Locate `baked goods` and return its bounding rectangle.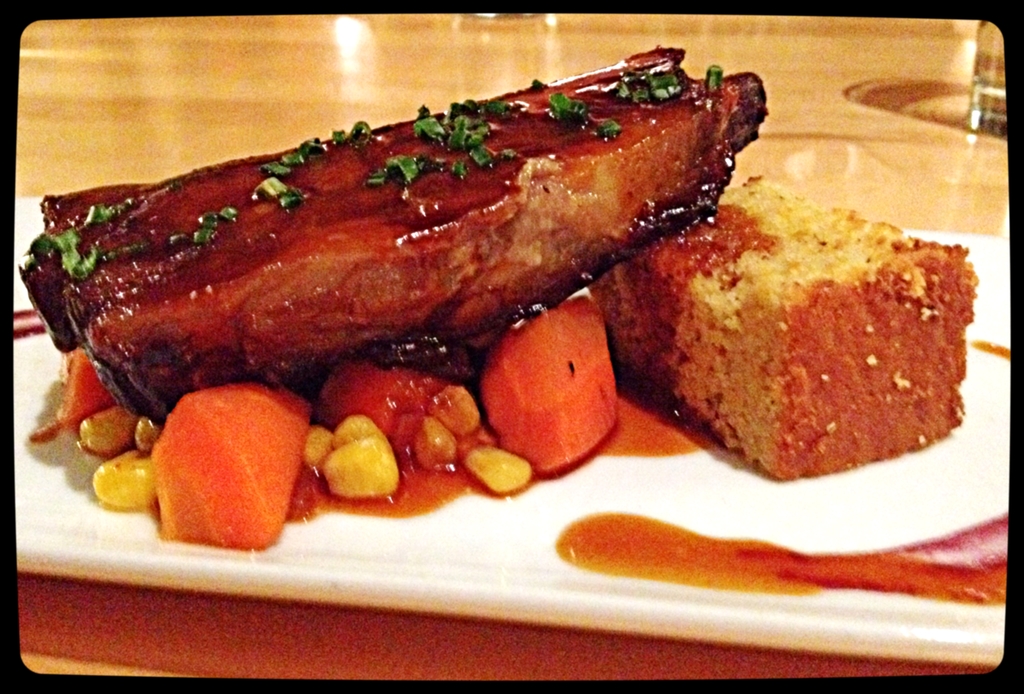
{"x1": 601, "y1": 162, "x2": 989, "y2": 486}.
